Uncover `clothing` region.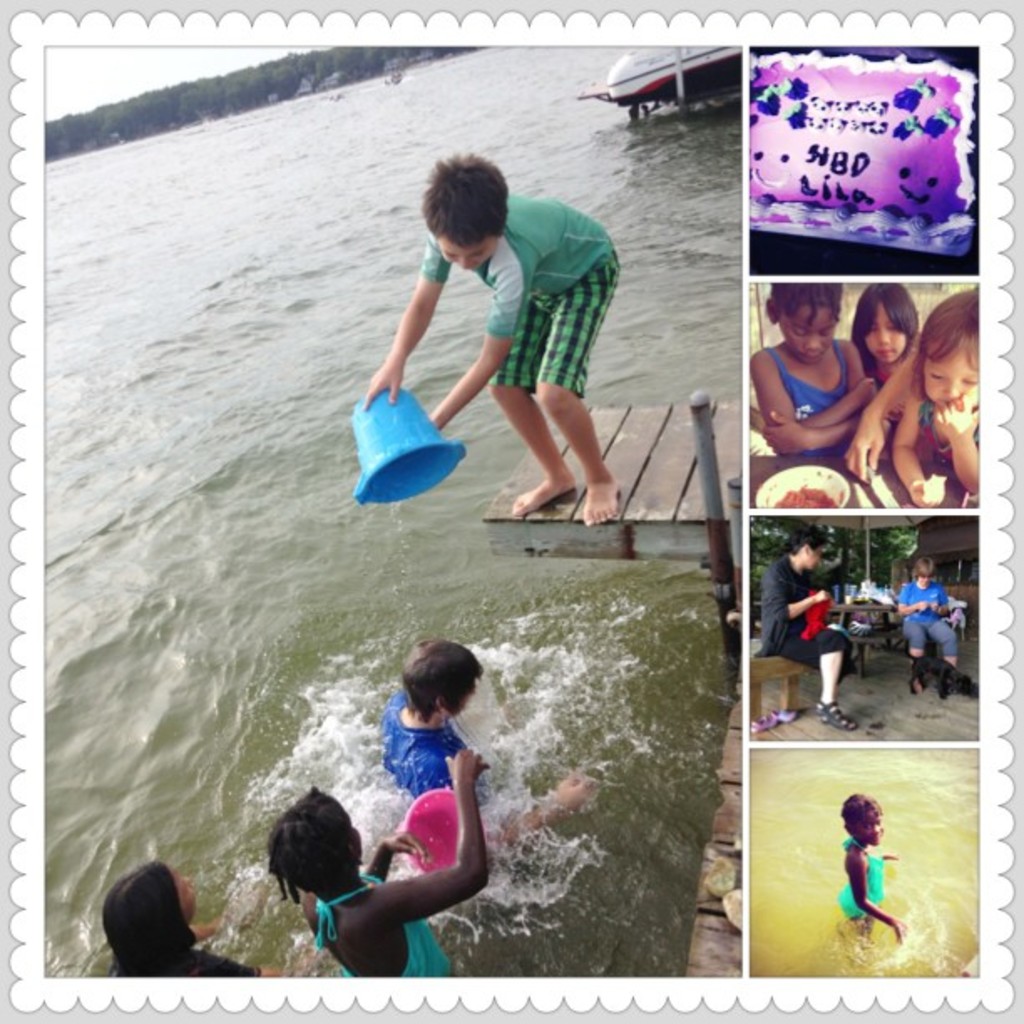
Uncovered: left=755, top=554, right=858, bottom=676.
